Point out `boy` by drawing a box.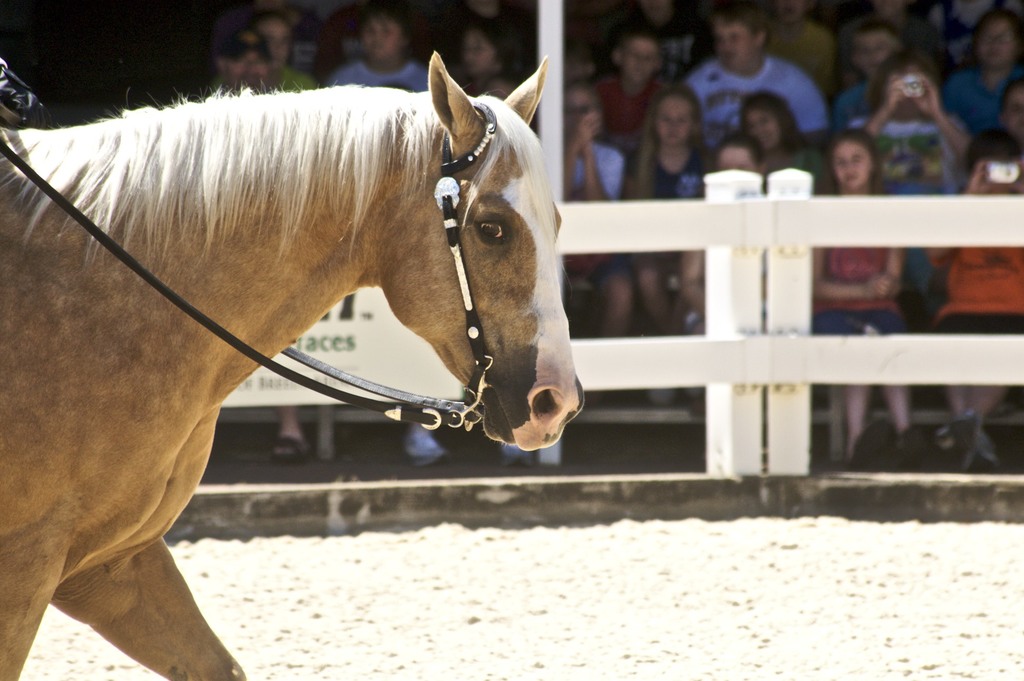
left=326, top=7, right=427, bottom=94.
